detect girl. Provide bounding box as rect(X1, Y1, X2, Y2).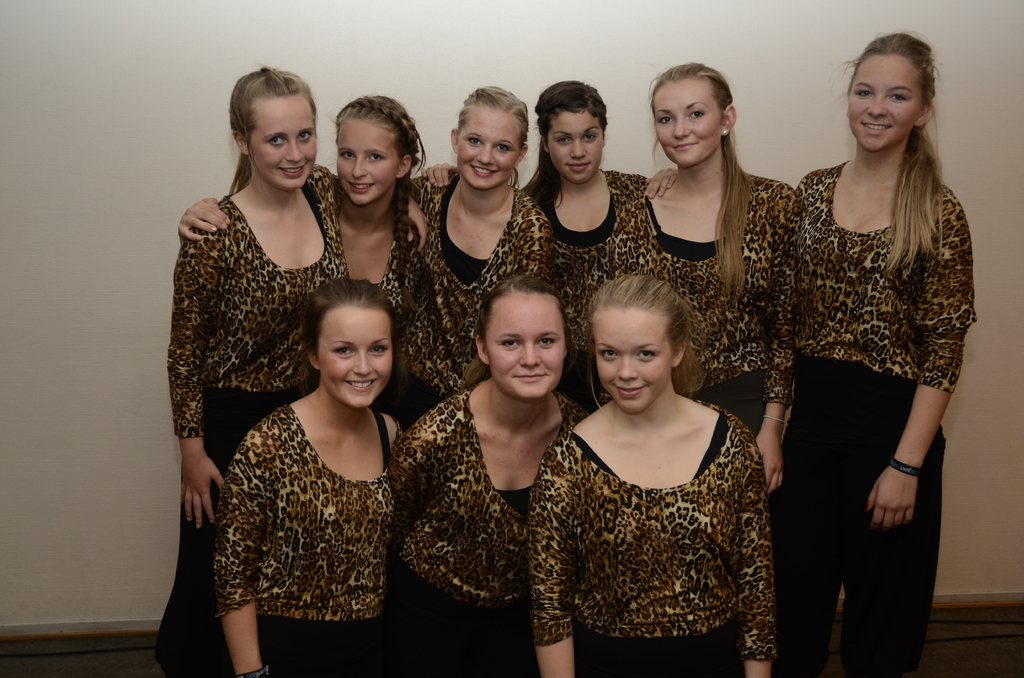
rect(152, 70, 343, 675).
